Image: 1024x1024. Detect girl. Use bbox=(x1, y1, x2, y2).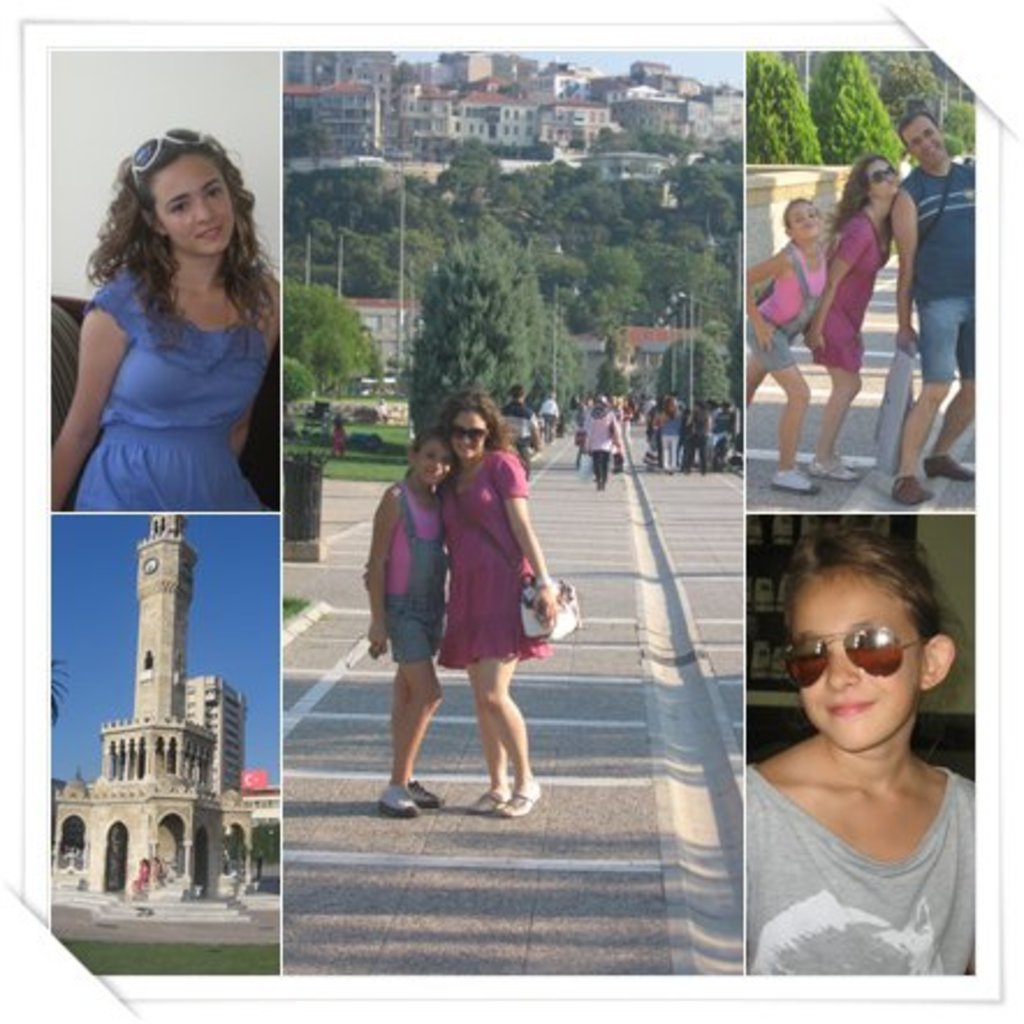
bbox=(741, 519, 975, 975).
